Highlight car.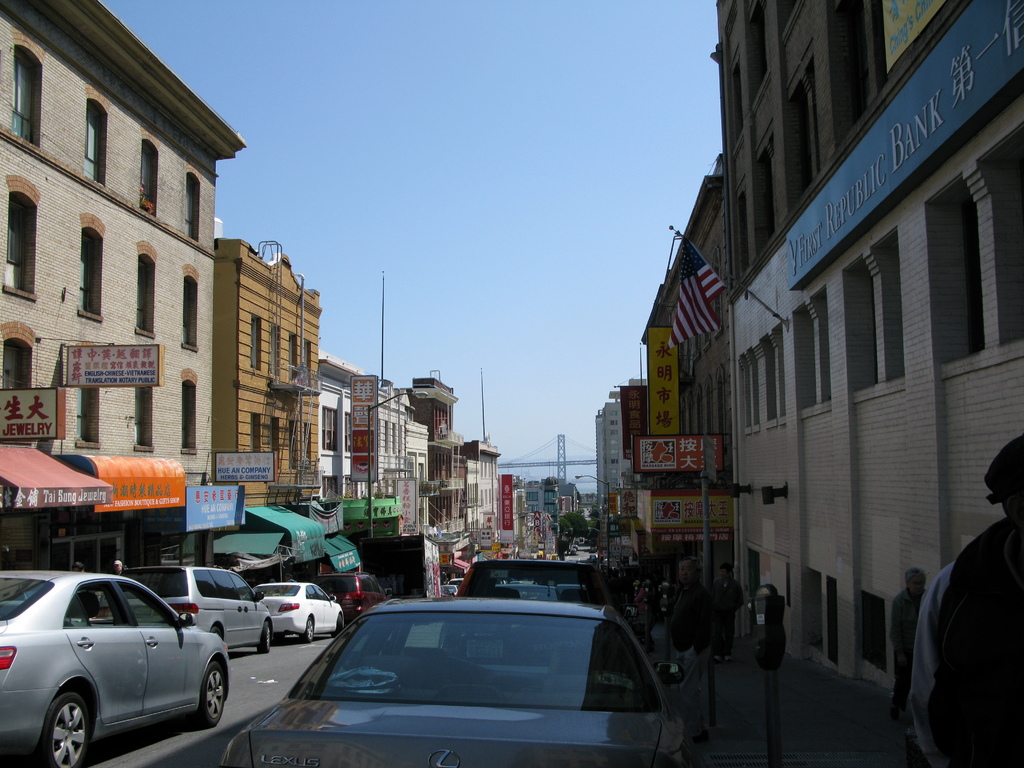
Highlighted region: {"x1": 221, "y1": 597, "x2": 705, "y2": 767}.
